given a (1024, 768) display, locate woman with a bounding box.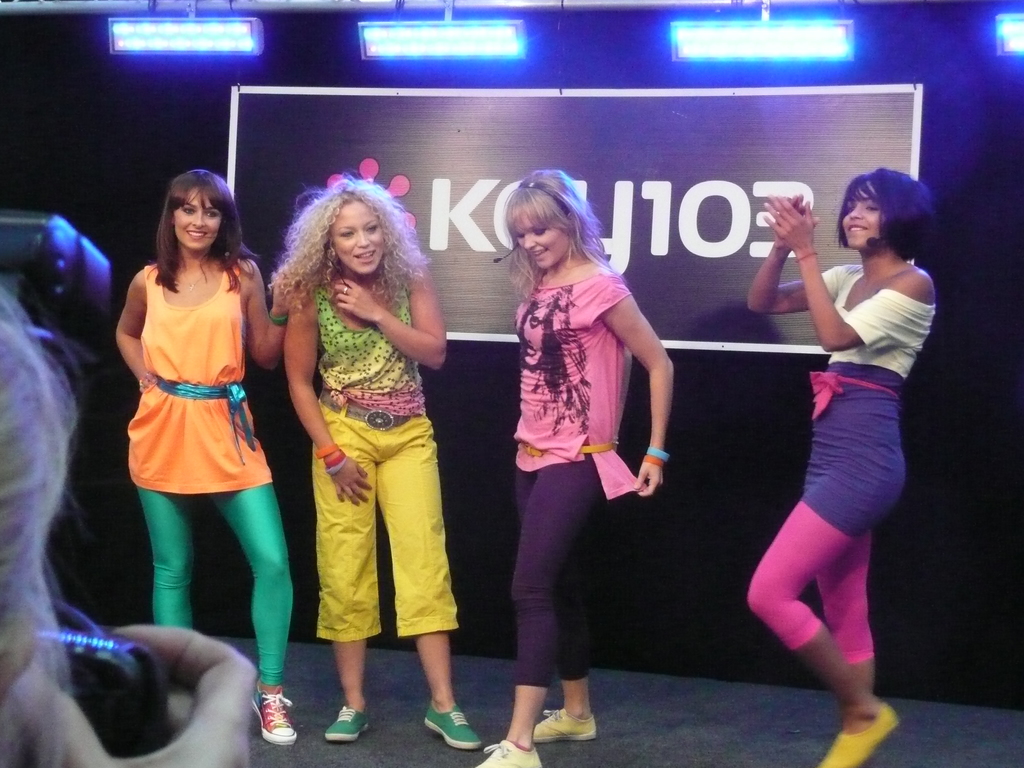
Located: Rect(466, 167, 670, 767).
